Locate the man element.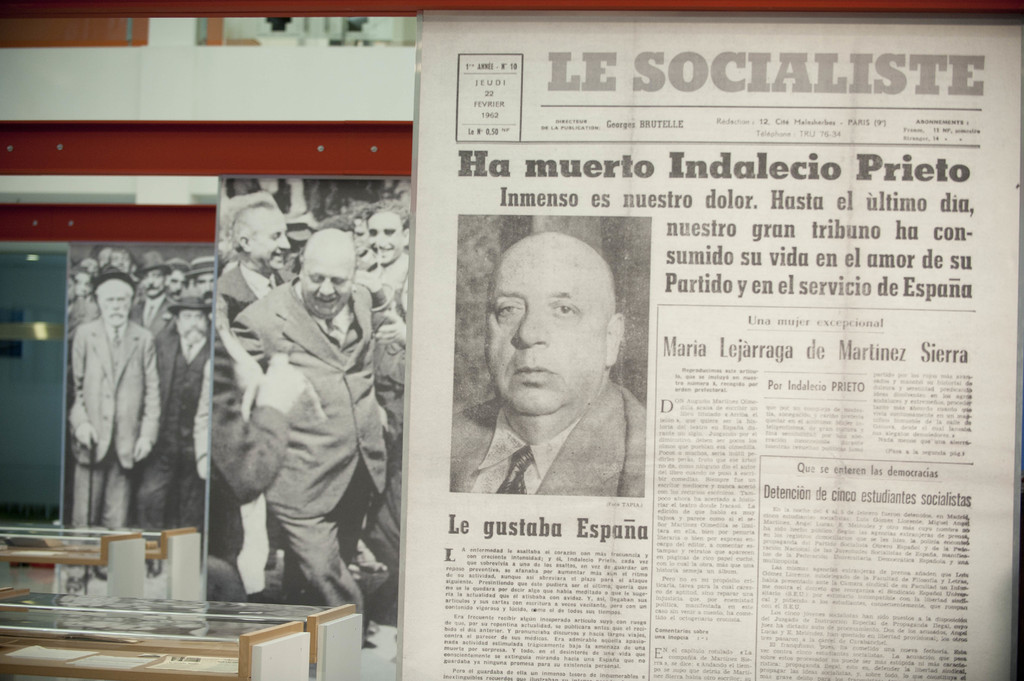
Element bbox: {"x1": 150, "y1": 292, "x2": 209, "y2": 533}.
